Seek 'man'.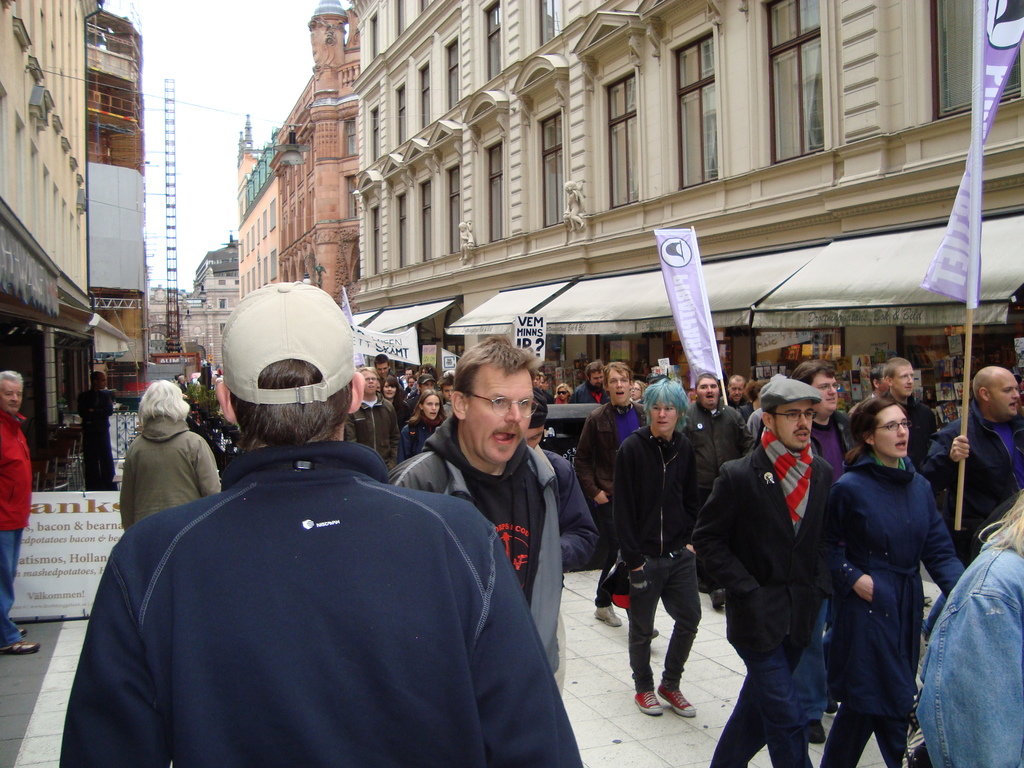
BBox(884, 356, 940, 606).
